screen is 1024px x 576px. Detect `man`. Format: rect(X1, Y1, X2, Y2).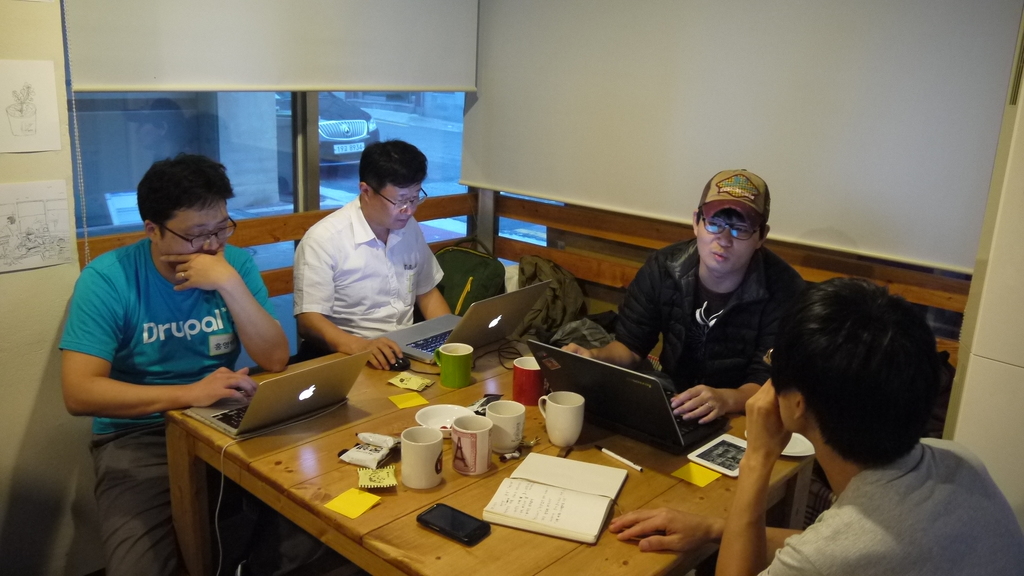
rect(297, 147, 481, 362).
